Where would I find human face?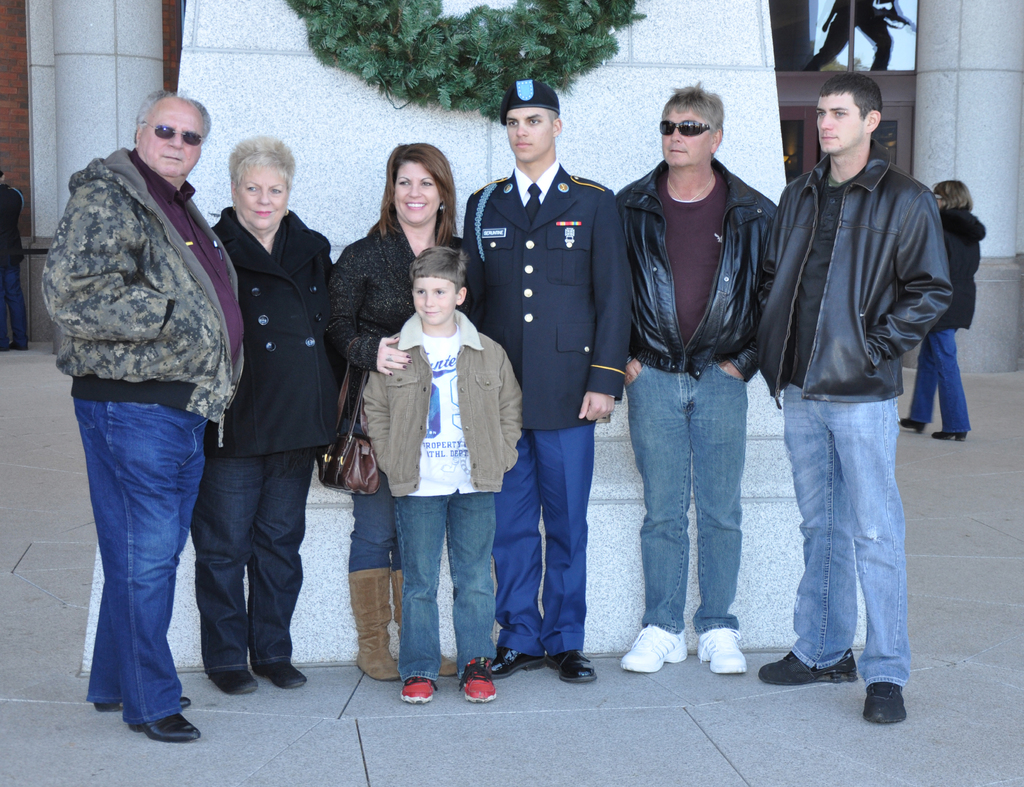
At <bbox>812, 84, 868, 154</bbox>.
